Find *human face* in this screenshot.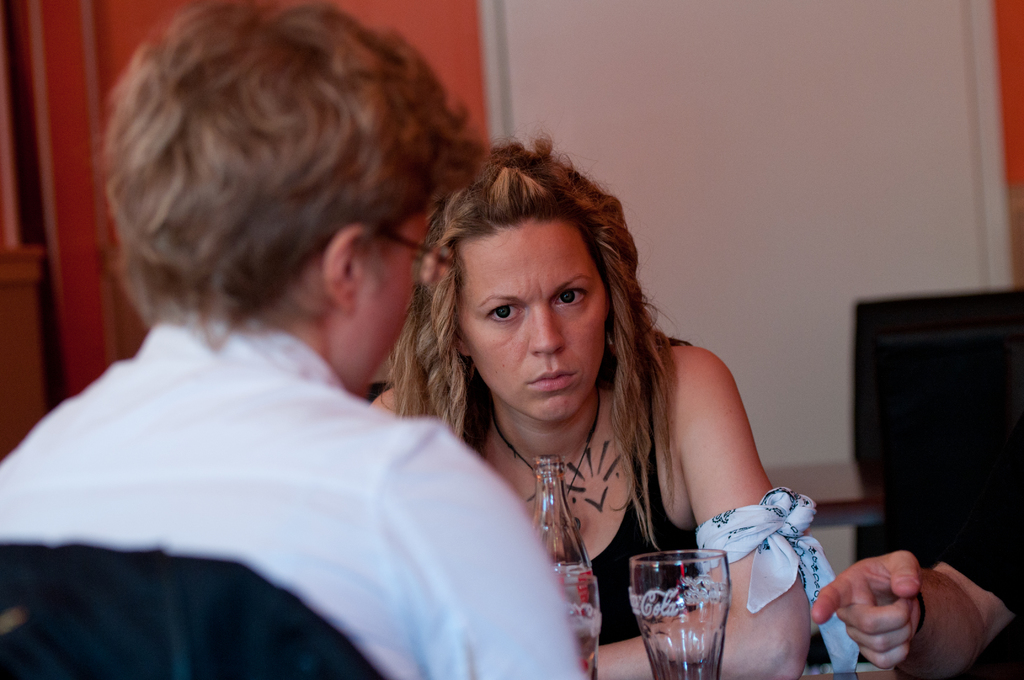
The bounding box for *human face* is (x1=454, y1=228, x2=609, y2=418).
